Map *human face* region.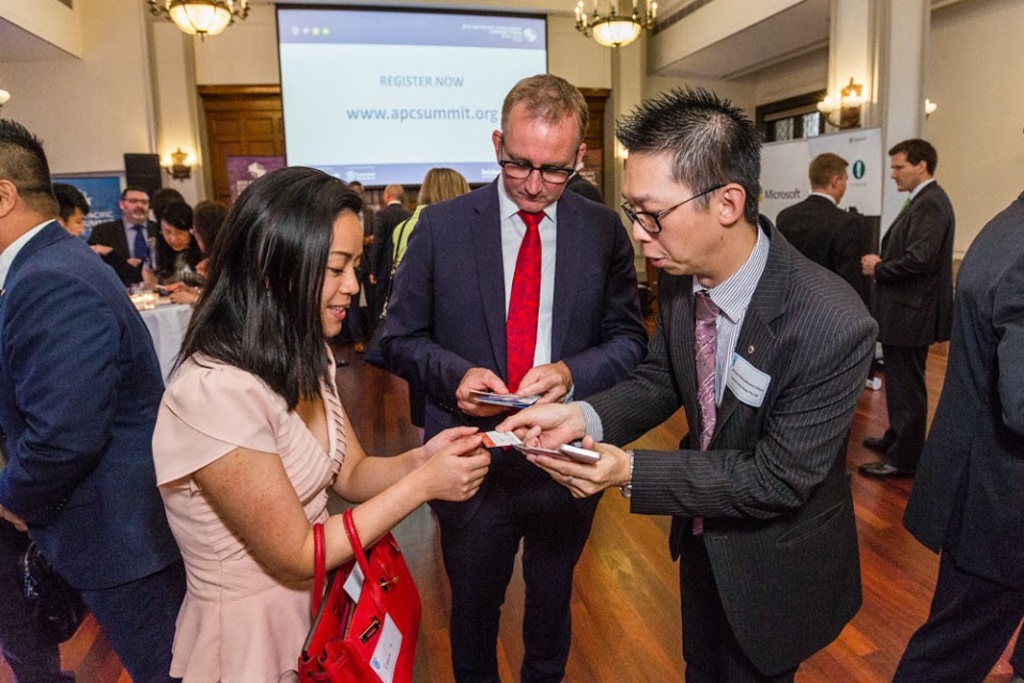
Mapped to box=[891, 155, 917, 192].
